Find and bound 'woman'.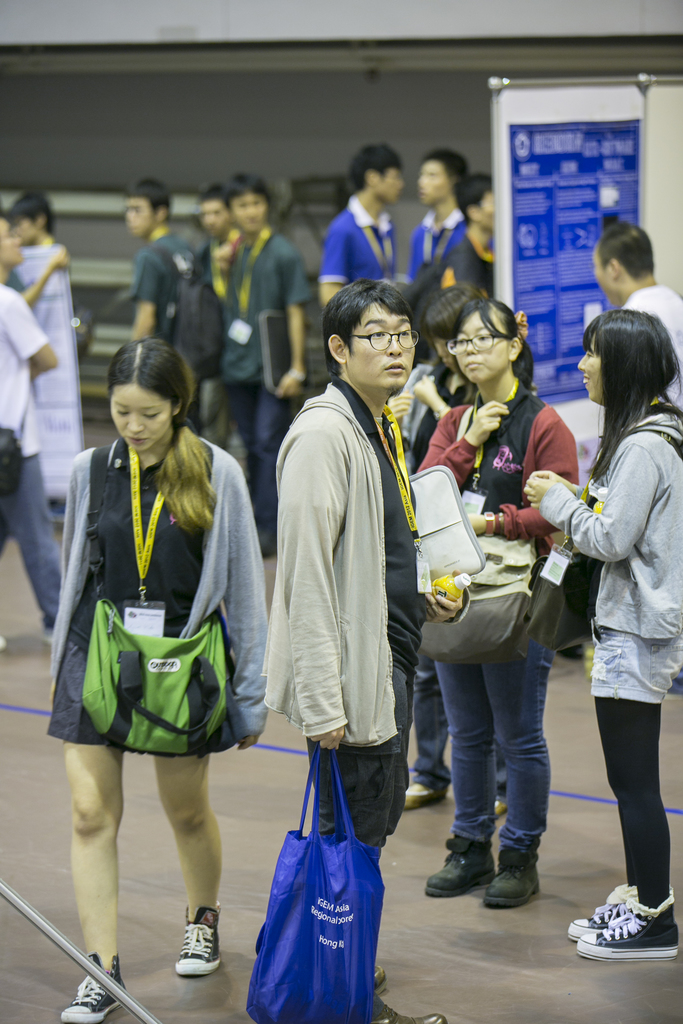
Bound: {"left": 532, "top": 301, "right": 674, "bottom": 915}.
